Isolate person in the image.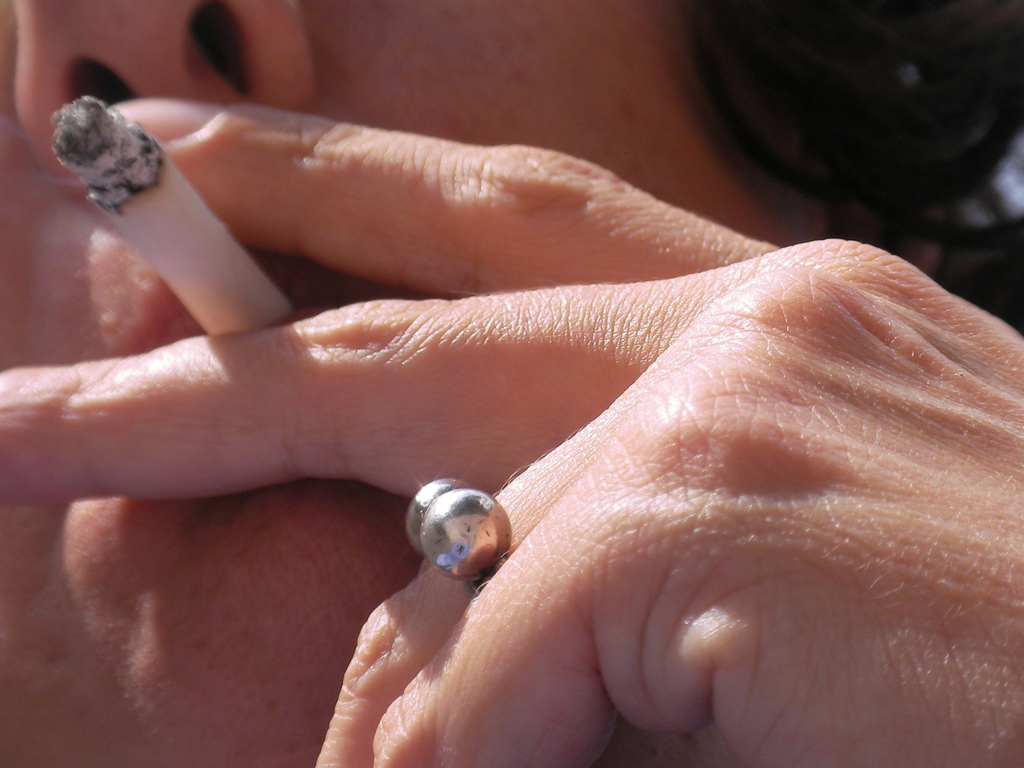
Isolated region: (0,0,1023,767).
